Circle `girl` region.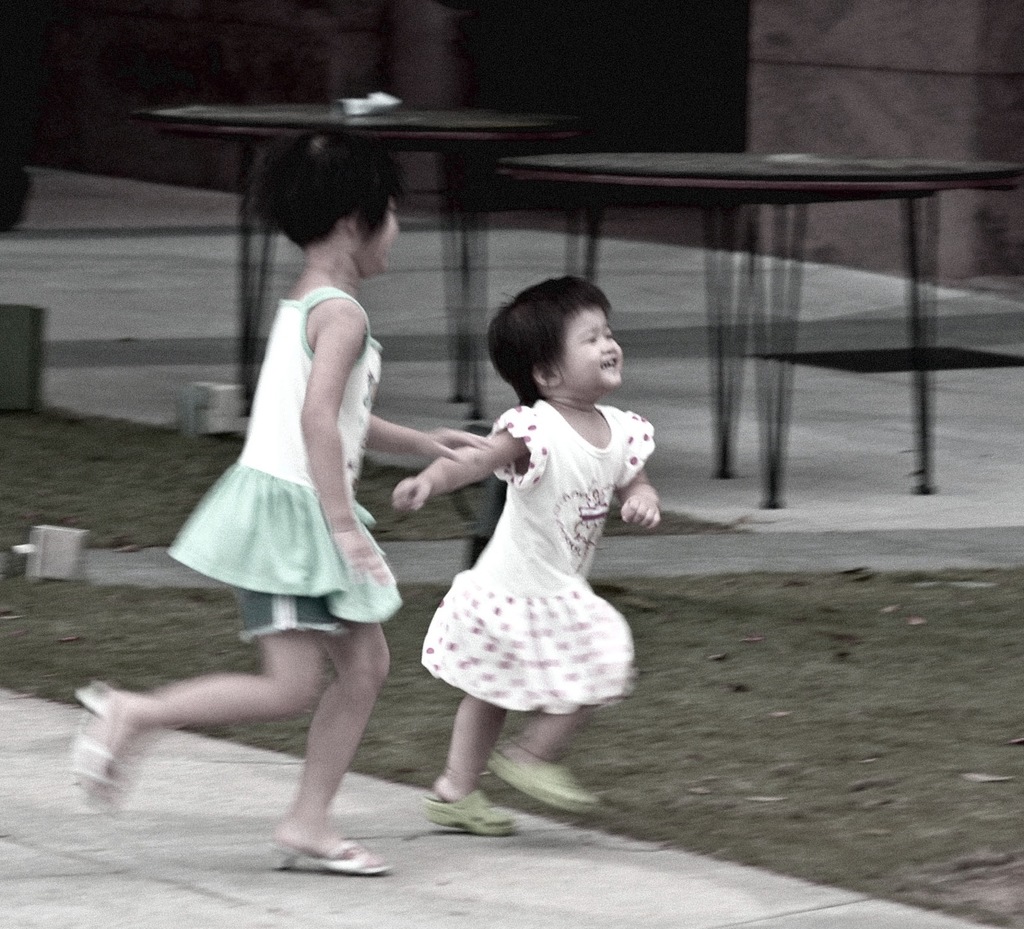
Region: 72 113 501 877.
